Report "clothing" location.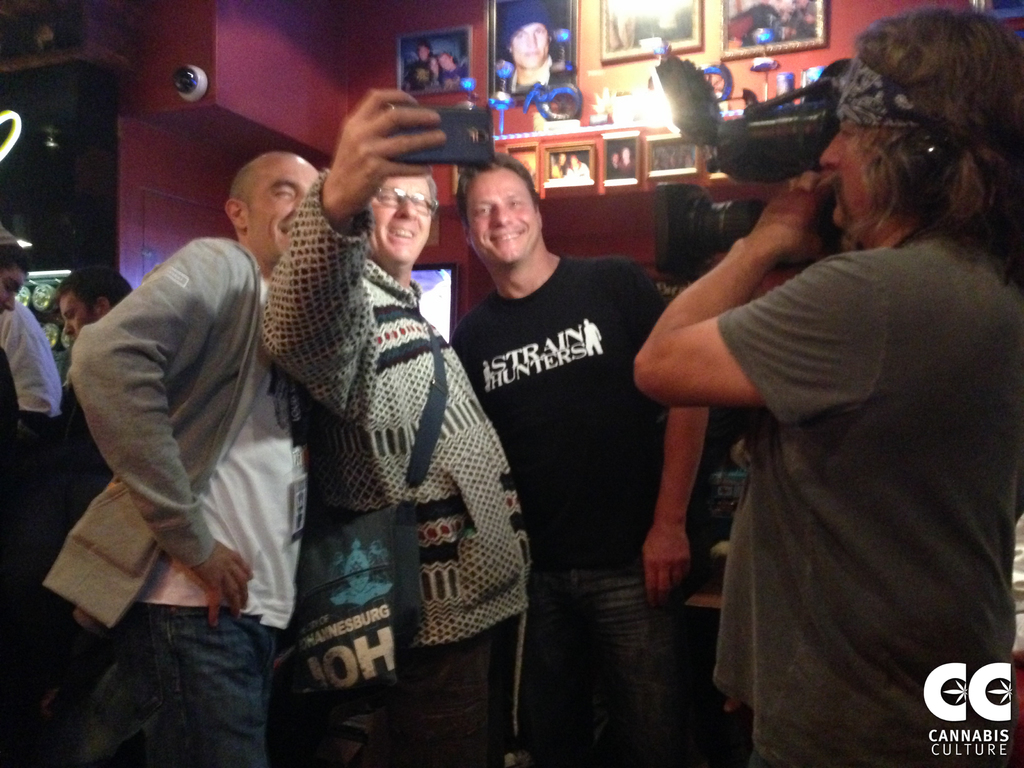
Report: (left=74, top=232, right=305, bottom=767).
